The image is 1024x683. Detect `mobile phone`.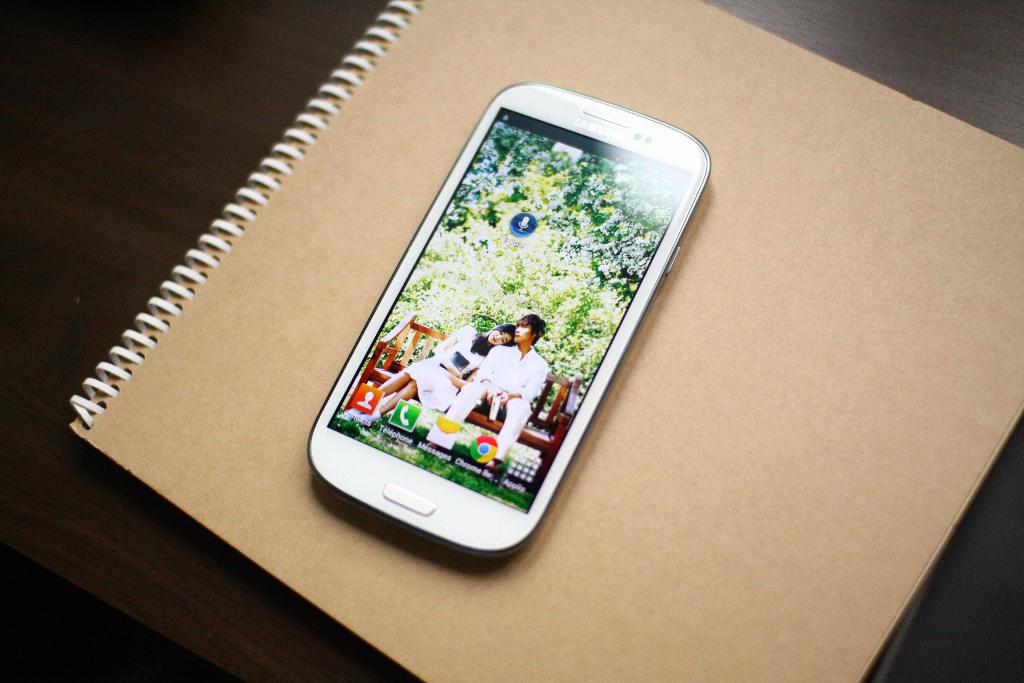
Detection: box(303, 81, 710, 557).
